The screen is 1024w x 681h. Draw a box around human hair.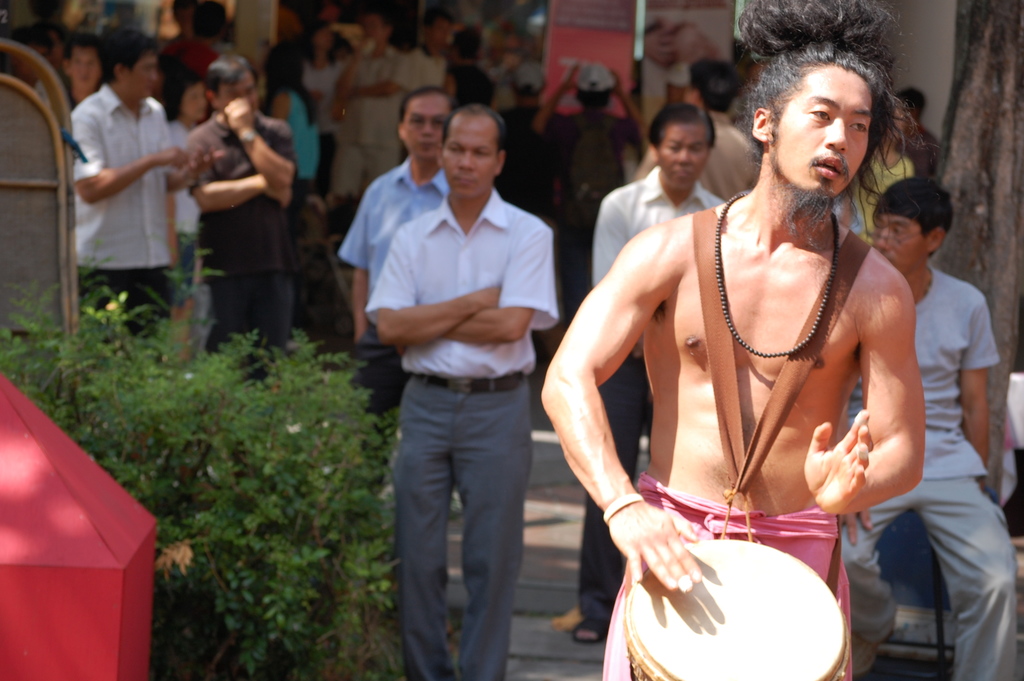
{"left": 739, "top": 0, "right": 934, "bottom": 213}.
